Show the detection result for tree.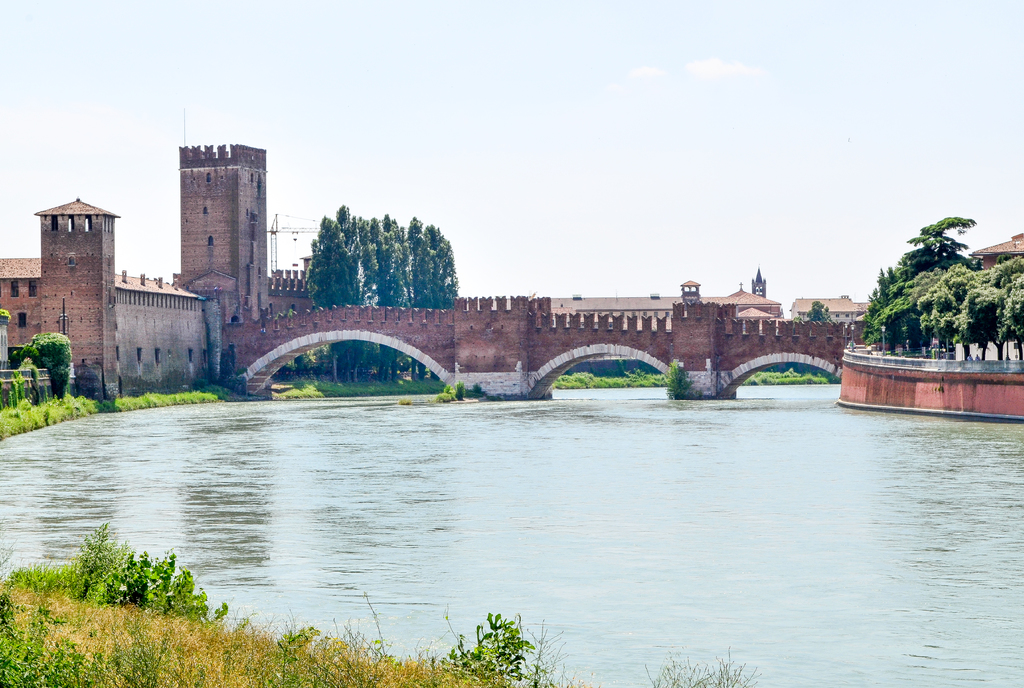
12, 324, 72, 419.
